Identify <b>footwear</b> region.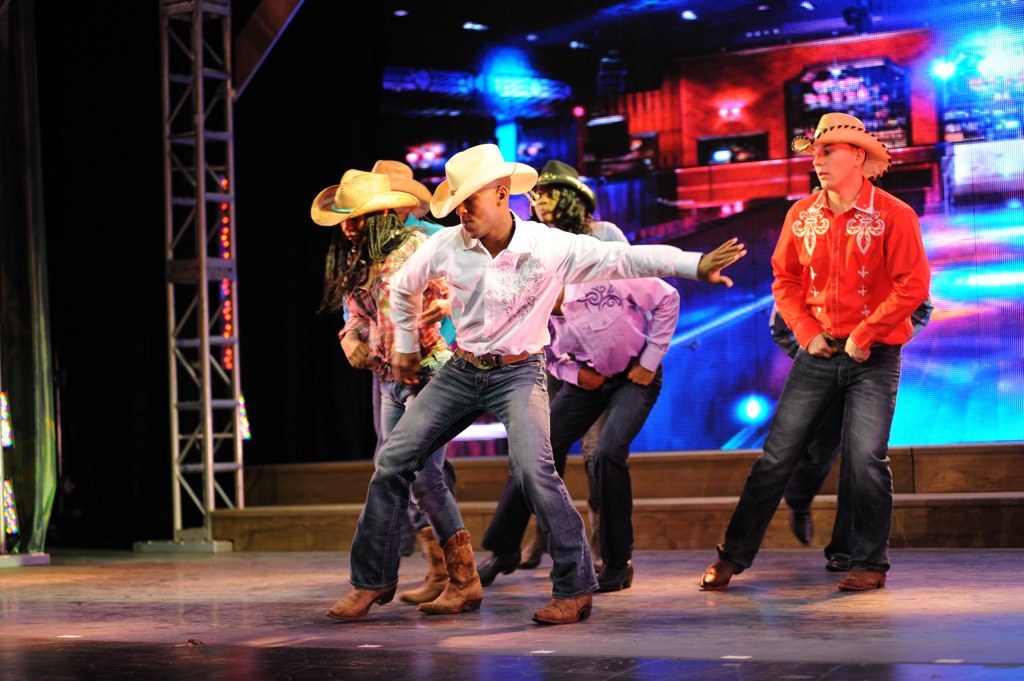
Region: (583, 555, 632, 585).
